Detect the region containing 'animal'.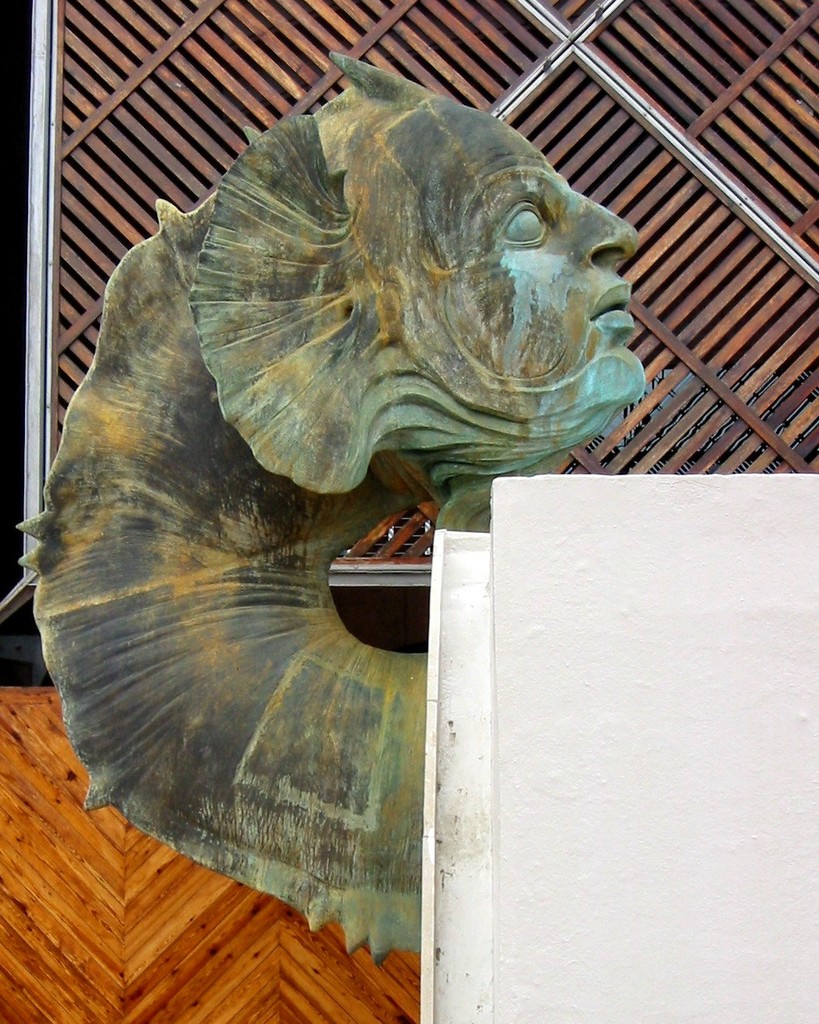
[16, 46, 645, 967].
